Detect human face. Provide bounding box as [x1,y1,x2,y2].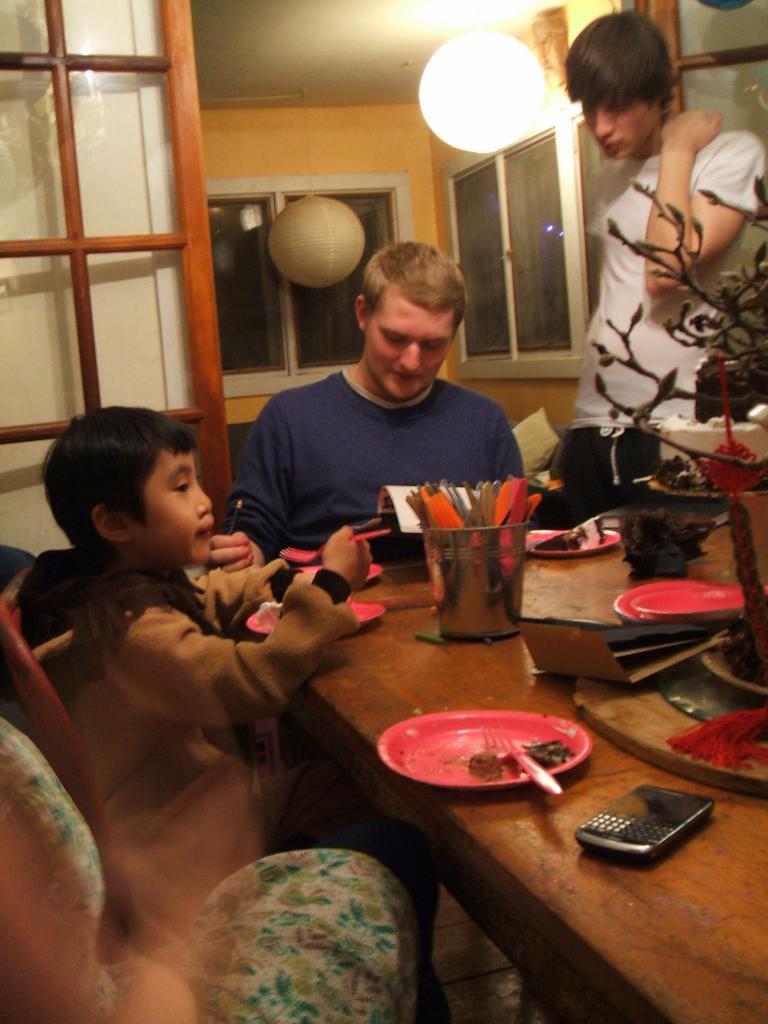
[591,71,658,157].
